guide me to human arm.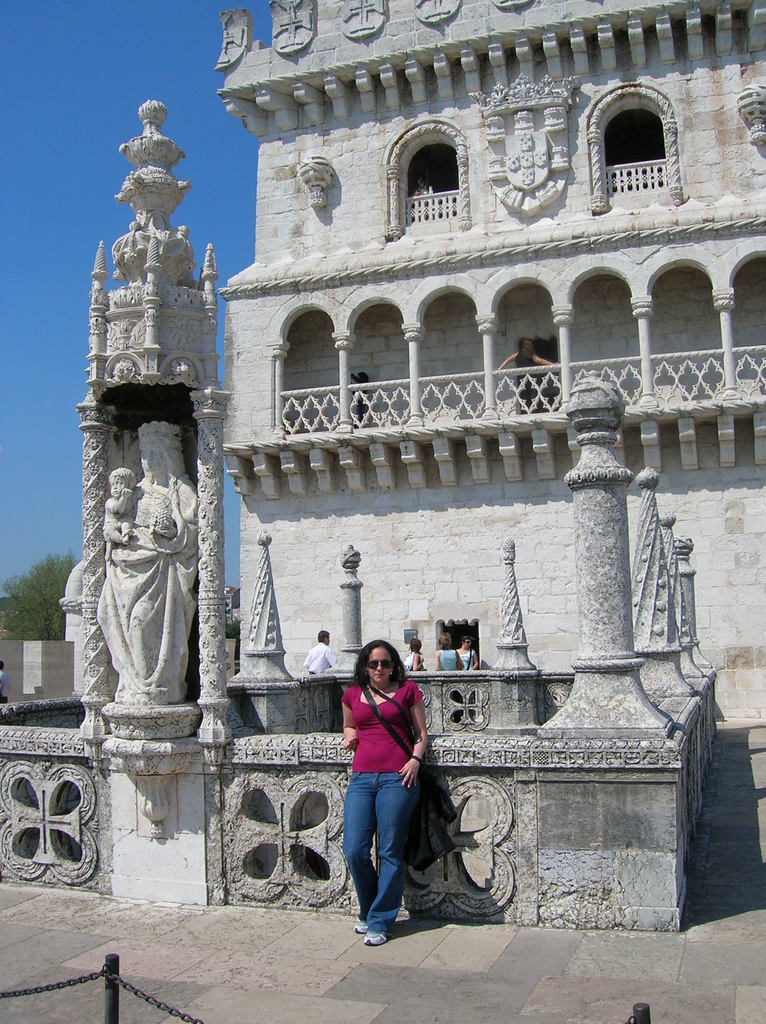
Guidance: (left=456, top=648, right=461, bottom=671).
